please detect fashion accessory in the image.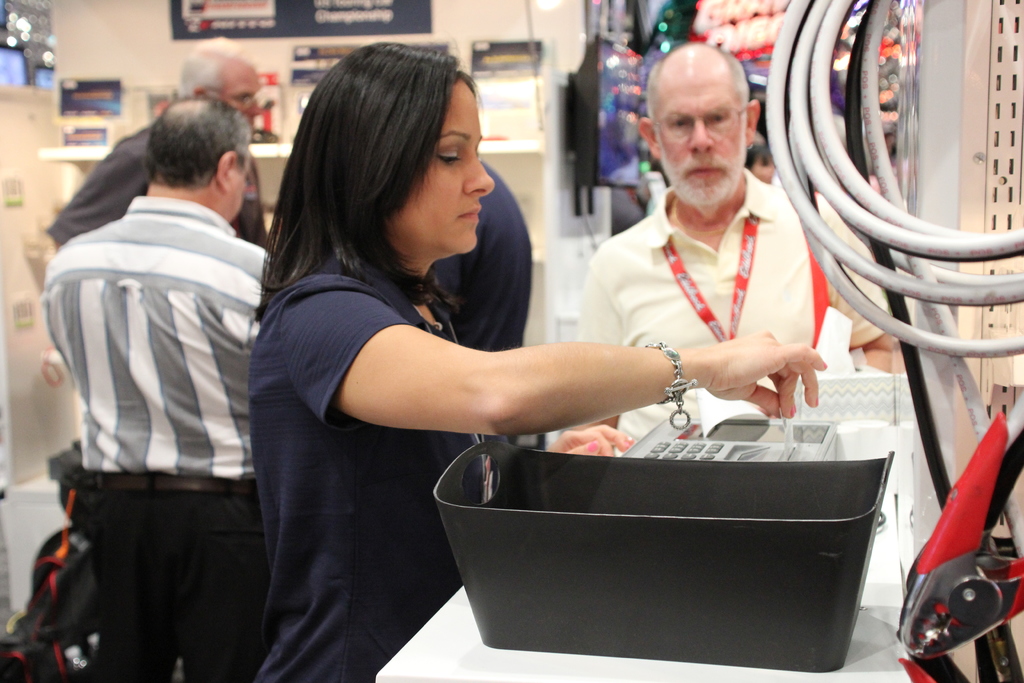
bbox=[98, 470, 253, 494].
